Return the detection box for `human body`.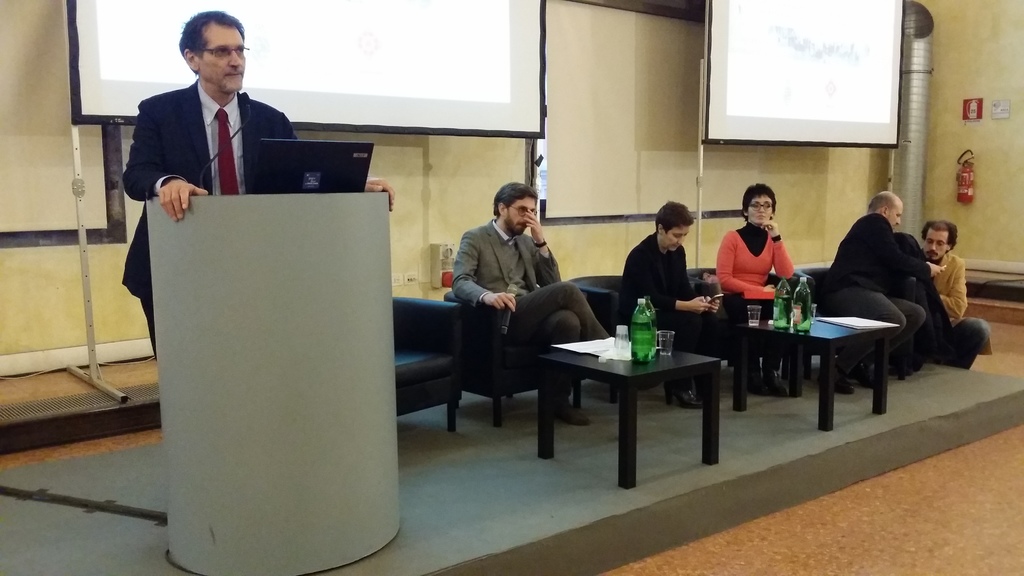
(447,187,615,423).
